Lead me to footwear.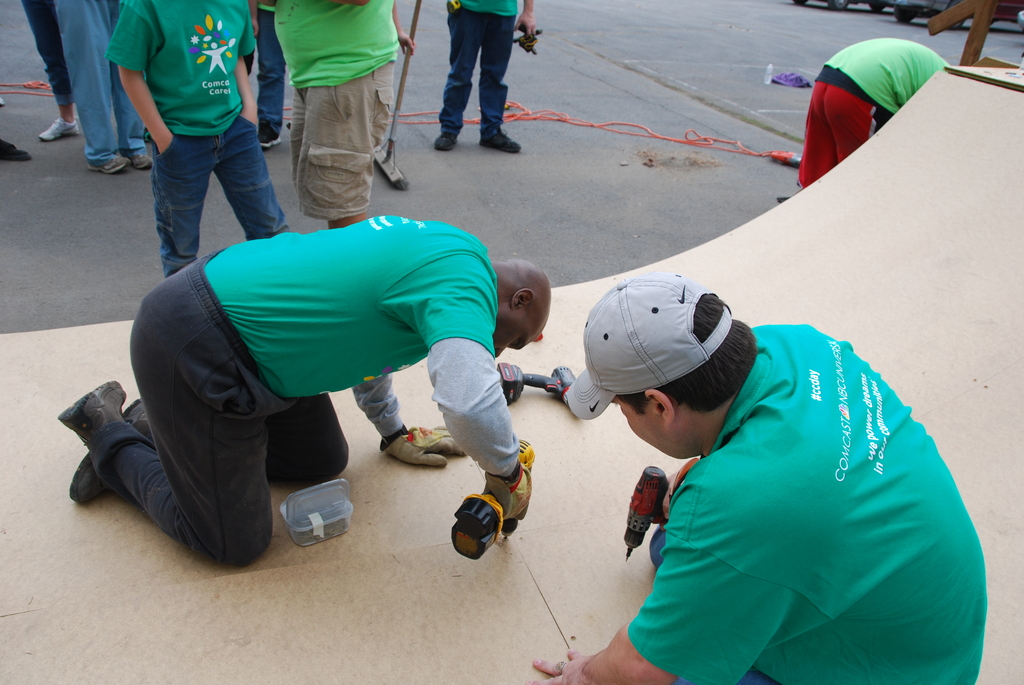
Lead to pyautogui.locateOnScreen(67, 398, 155, 507).
